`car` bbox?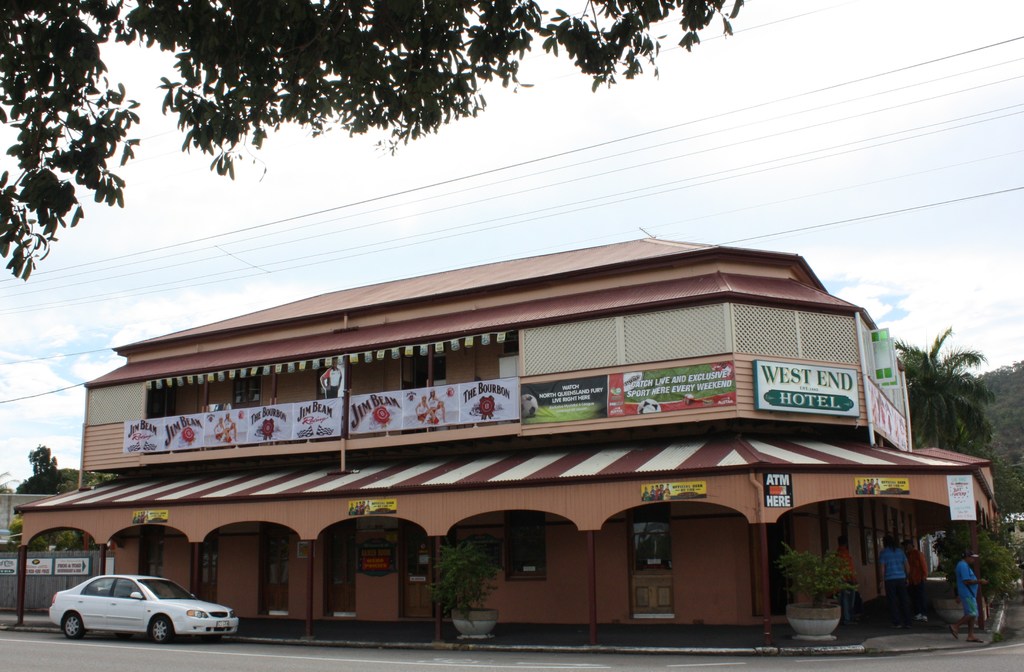
bbox=(45, 567, 246, 644)
